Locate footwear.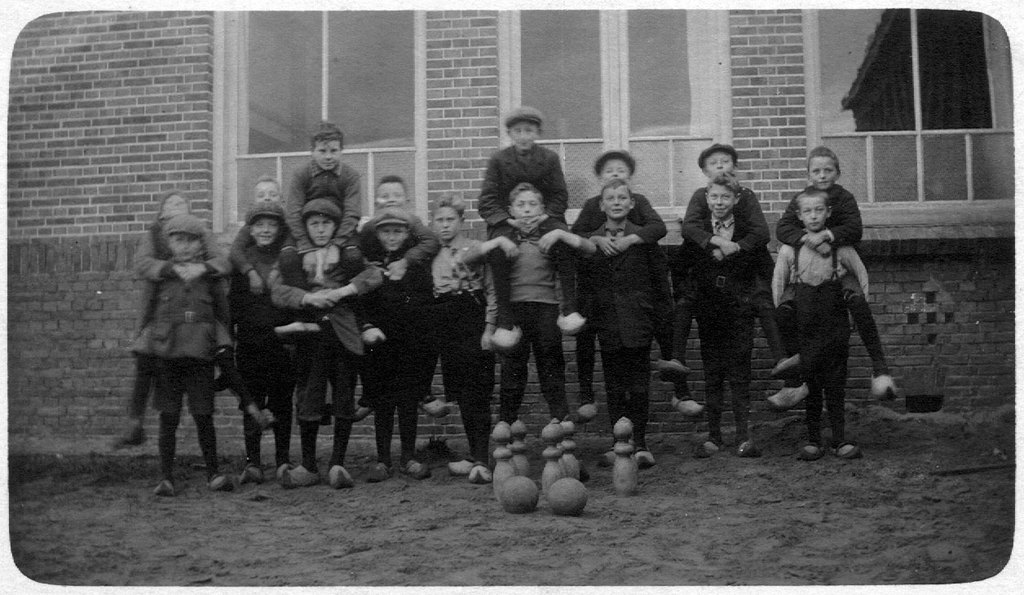
Bounding box: box=[399, 459, 430, 481].
